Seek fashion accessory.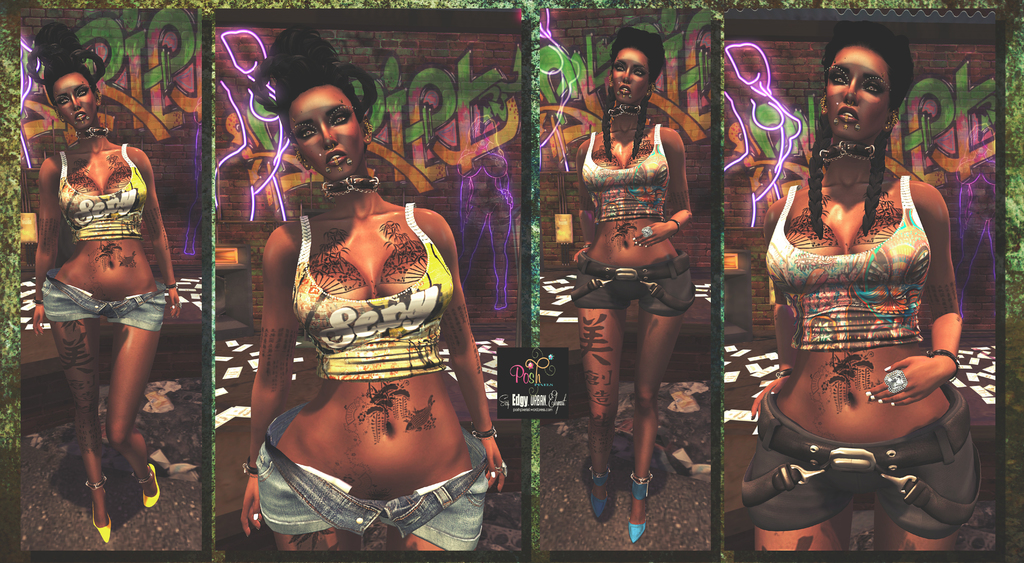
bbox=(89, 496, 111, 543).
